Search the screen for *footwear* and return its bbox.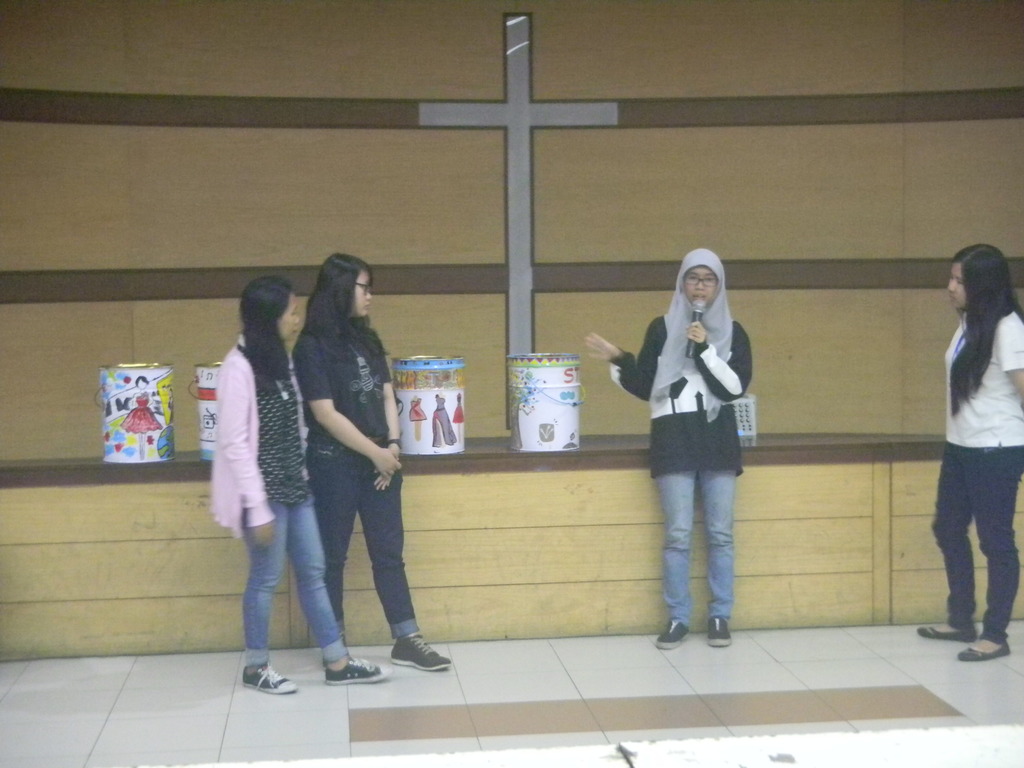
Found: Rect(957, 644, 1011, 662).
